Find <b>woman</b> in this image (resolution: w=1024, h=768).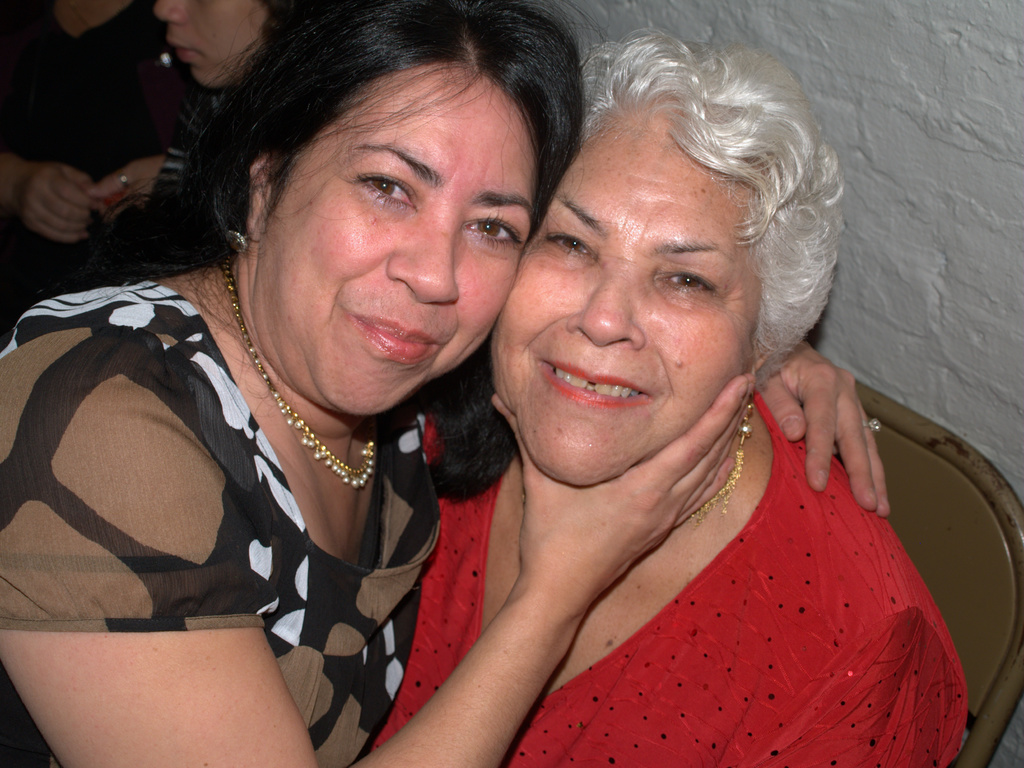
box(6, 0, 893, 767).
